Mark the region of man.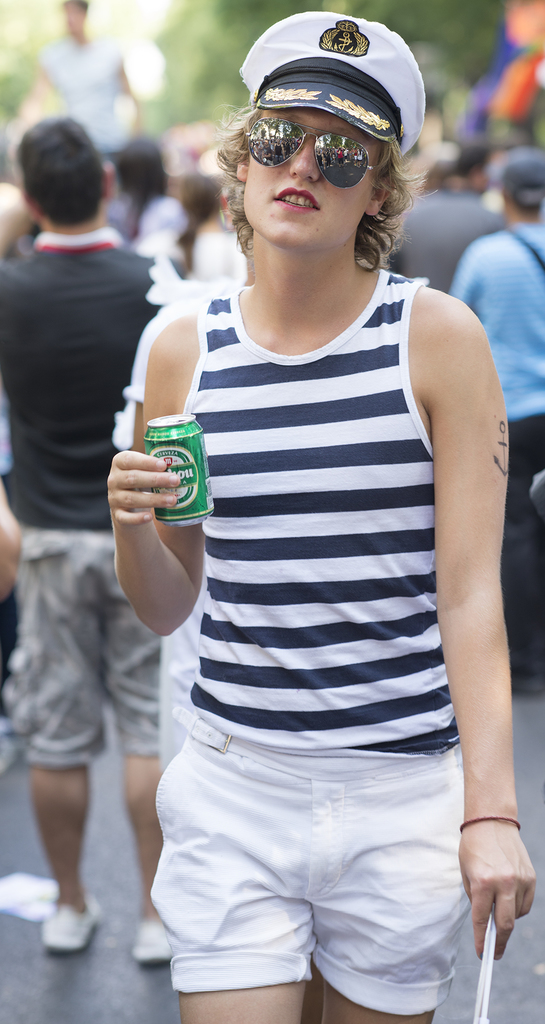
Region: BBox(20, 0, 143, 199).
